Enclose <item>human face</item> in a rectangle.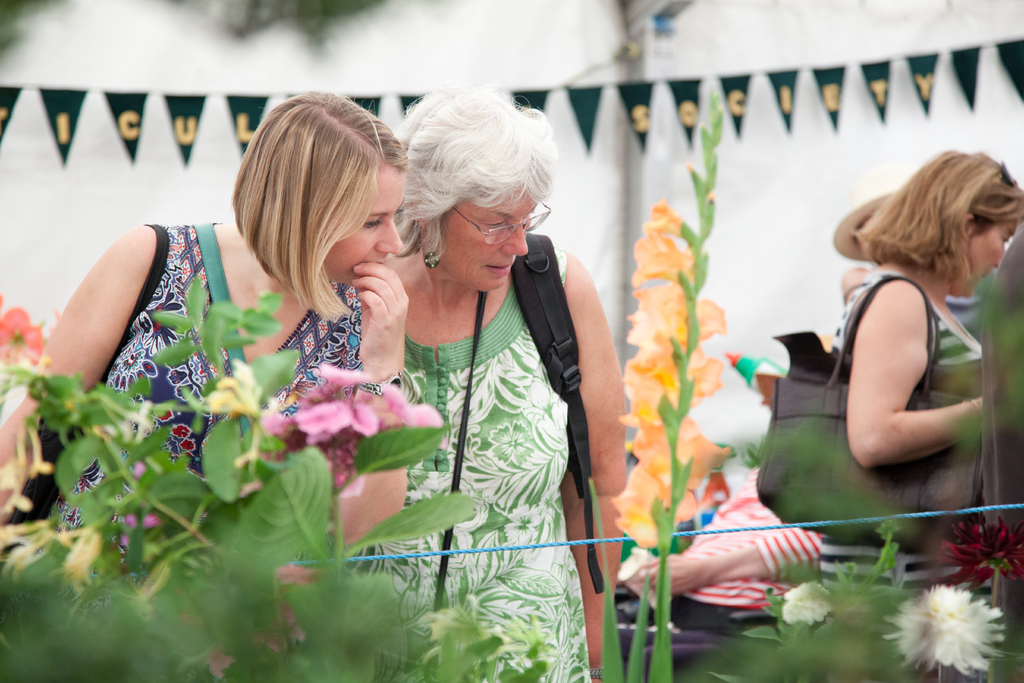
970/220/1018/281.
